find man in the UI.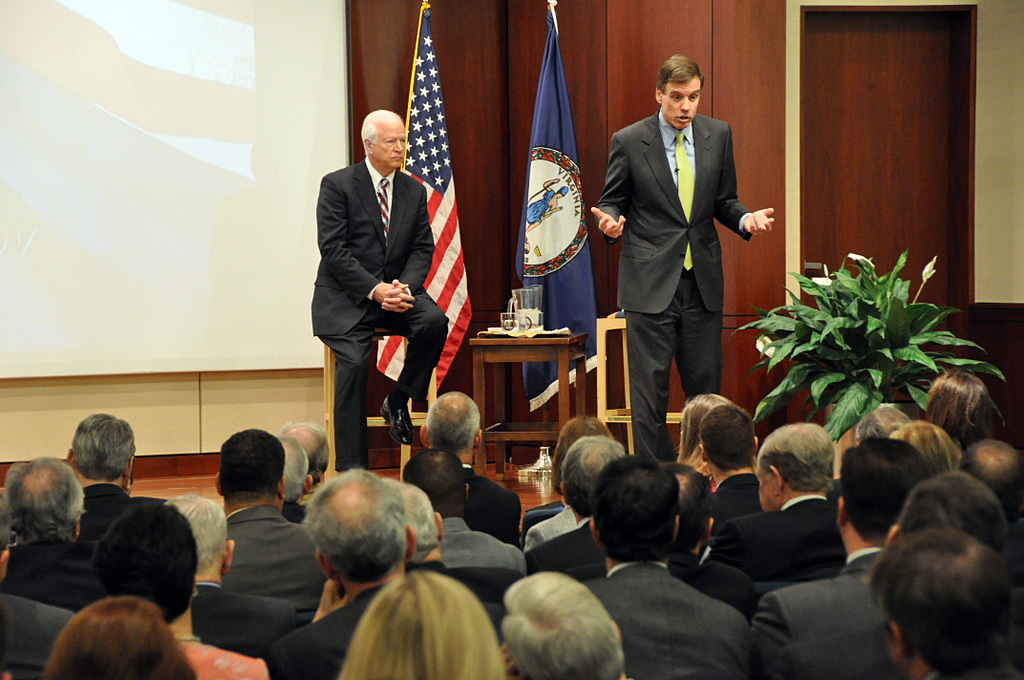
UI element at box(862, 516, 1023, 679).
